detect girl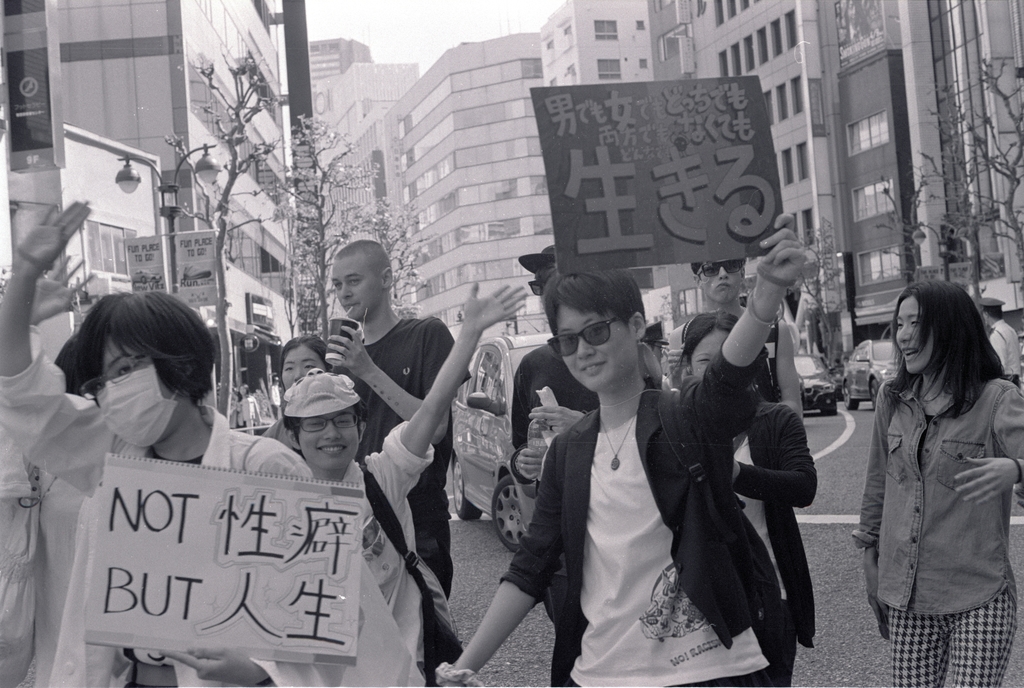
<bbox>852, 279, 1023, 687</bbox>
